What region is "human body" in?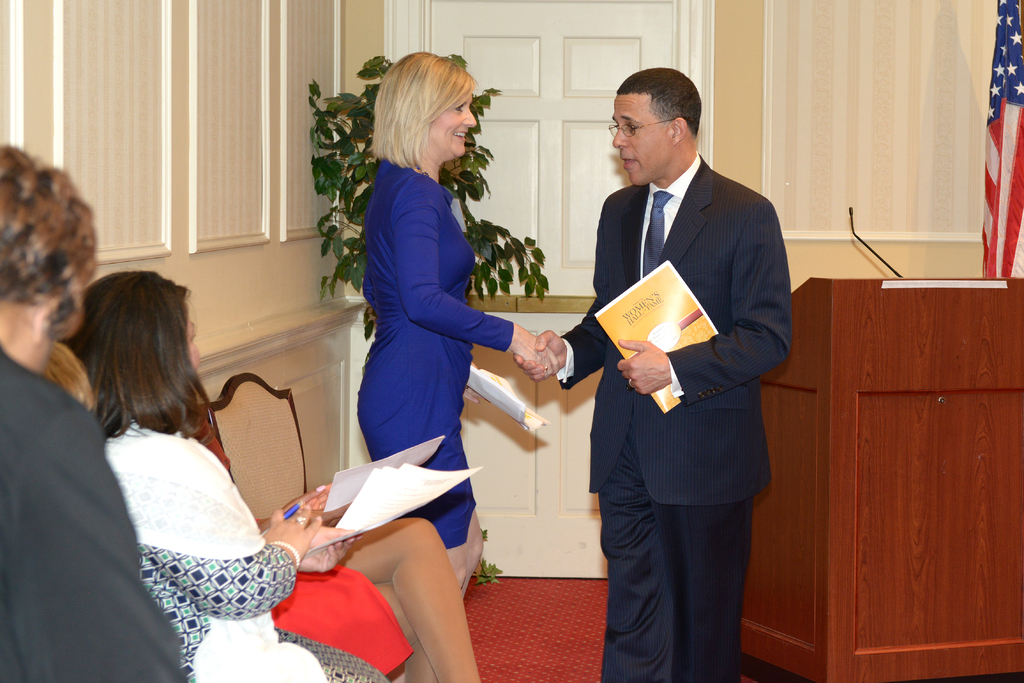
115 413 484 682.
